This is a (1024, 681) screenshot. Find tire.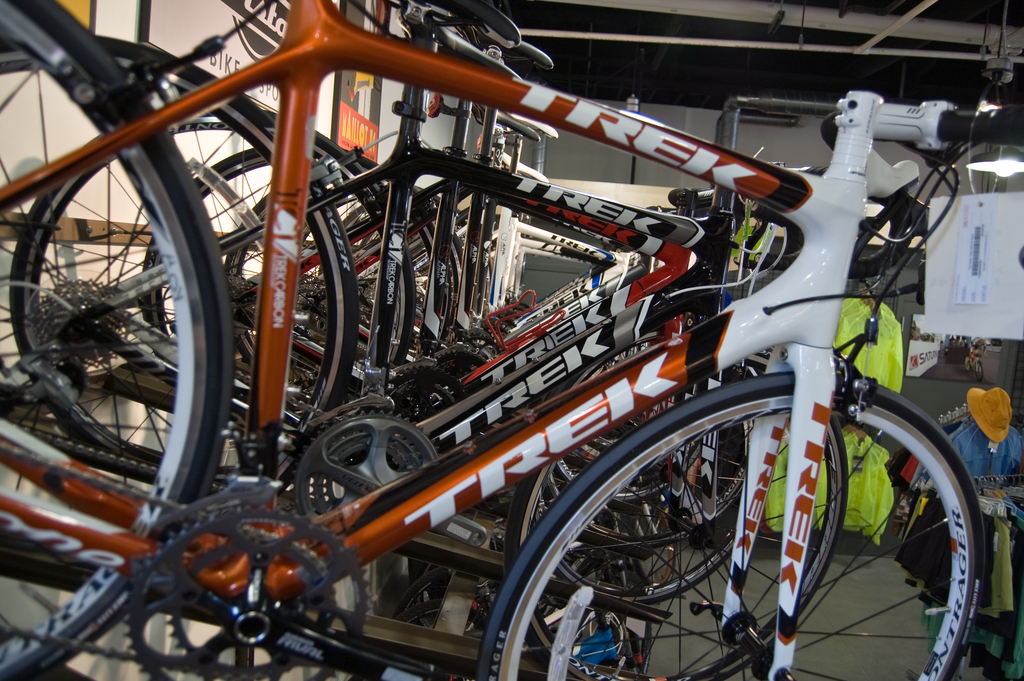
Bounding box: {"x1": 479, "y1": 376, "x2": 996, "y2": 680}.
